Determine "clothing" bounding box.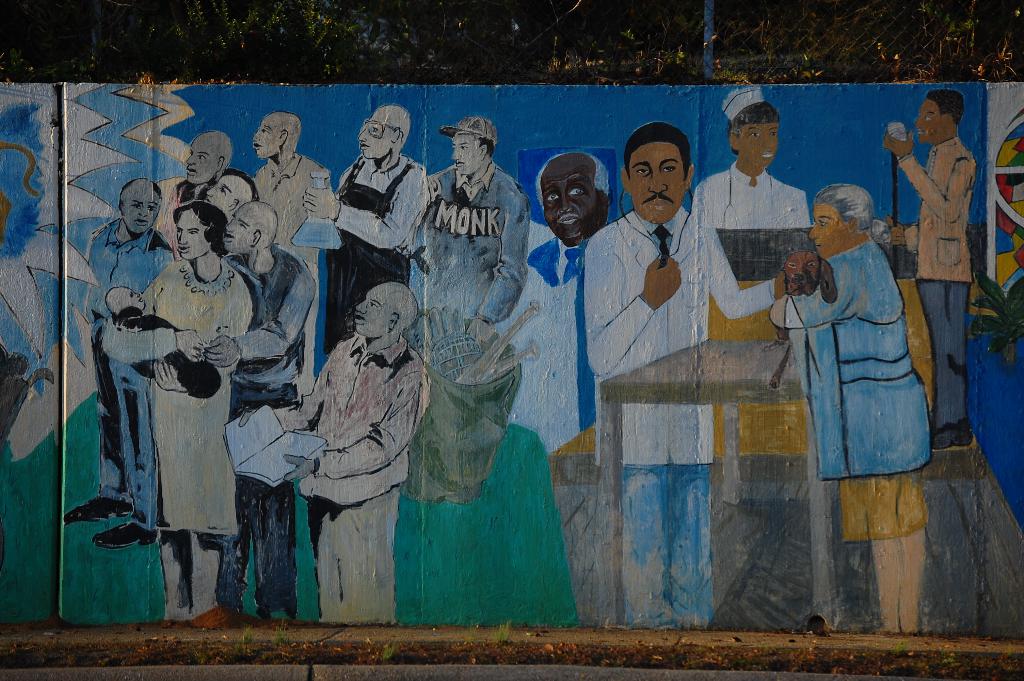
Determined: bbox(892, 135, 977, 424).
